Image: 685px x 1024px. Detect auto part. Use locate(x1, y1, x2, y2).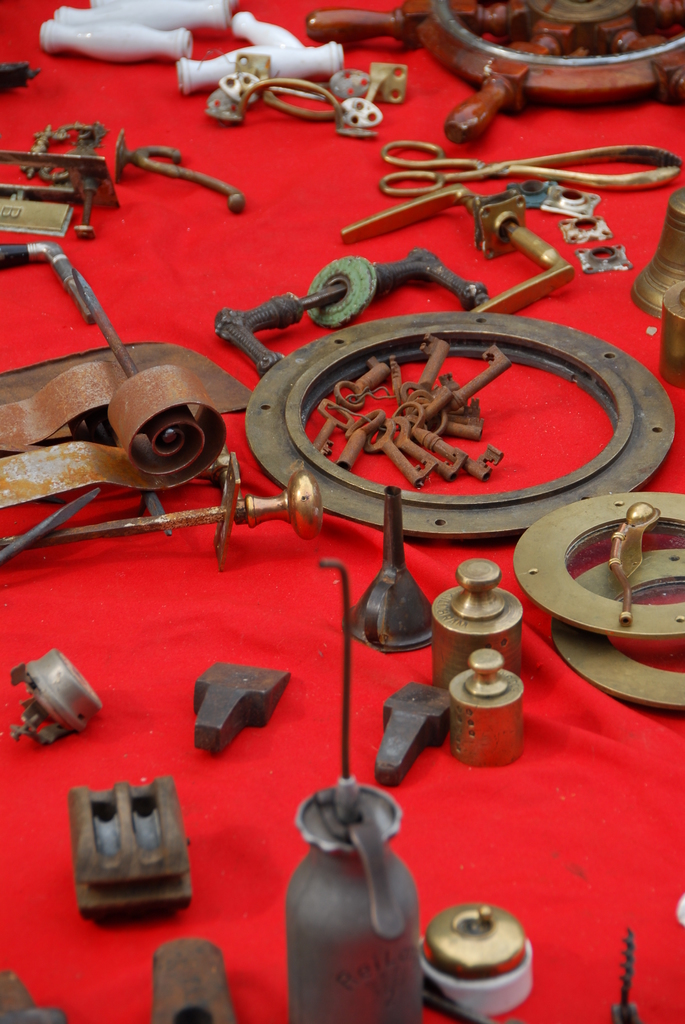
locate(303, 0, 684, 147).
